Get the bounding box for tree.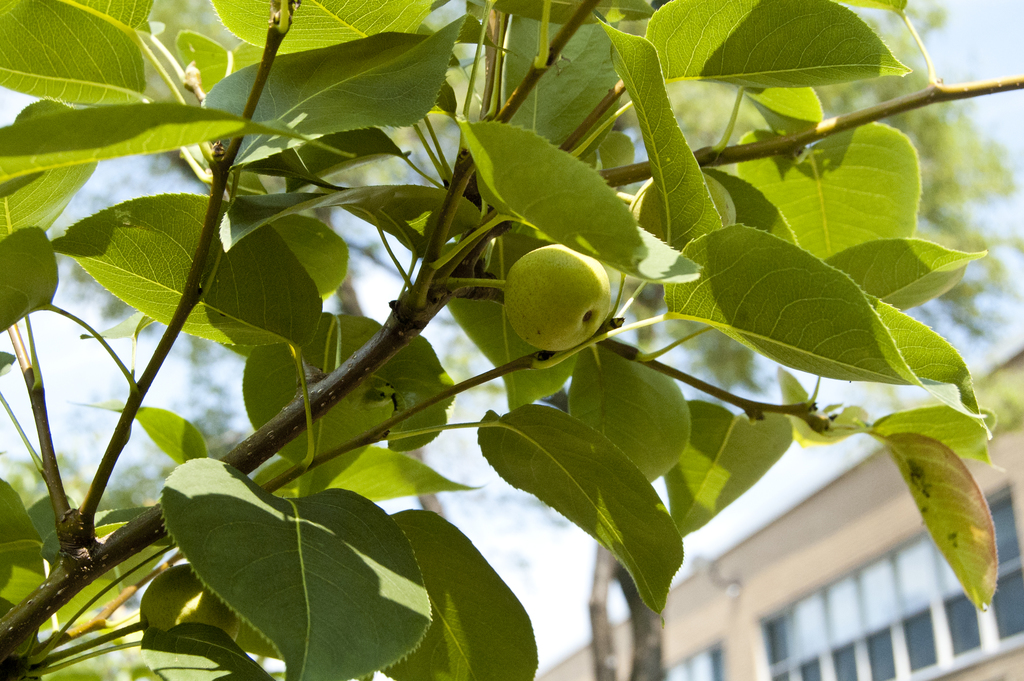
Rect(42, 17, 984, 653).
